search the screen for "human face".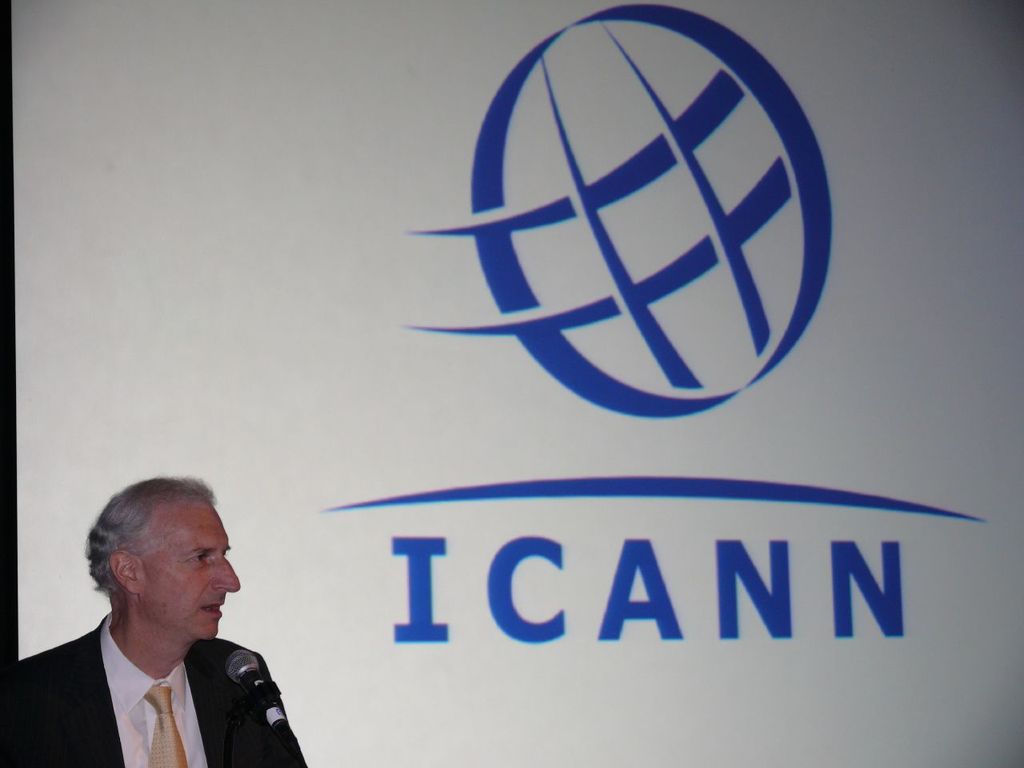
Found at [x1=132, y1=498, x2=239, y2=638].
